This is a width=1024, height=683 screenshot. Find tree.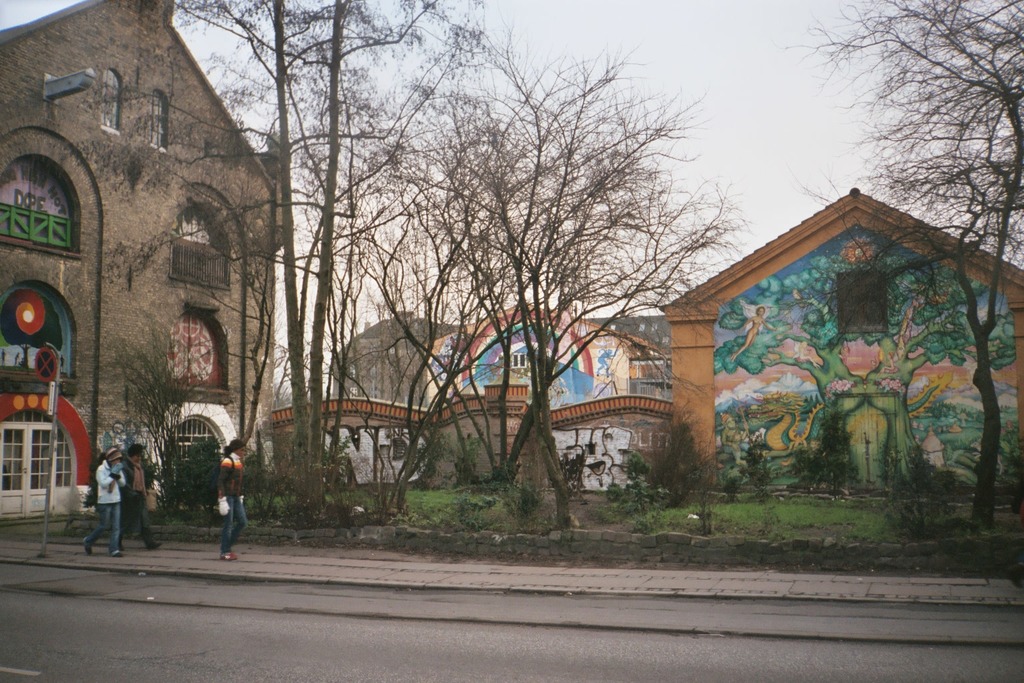
Bounding box: box=[777, 0, 1023, 532].
